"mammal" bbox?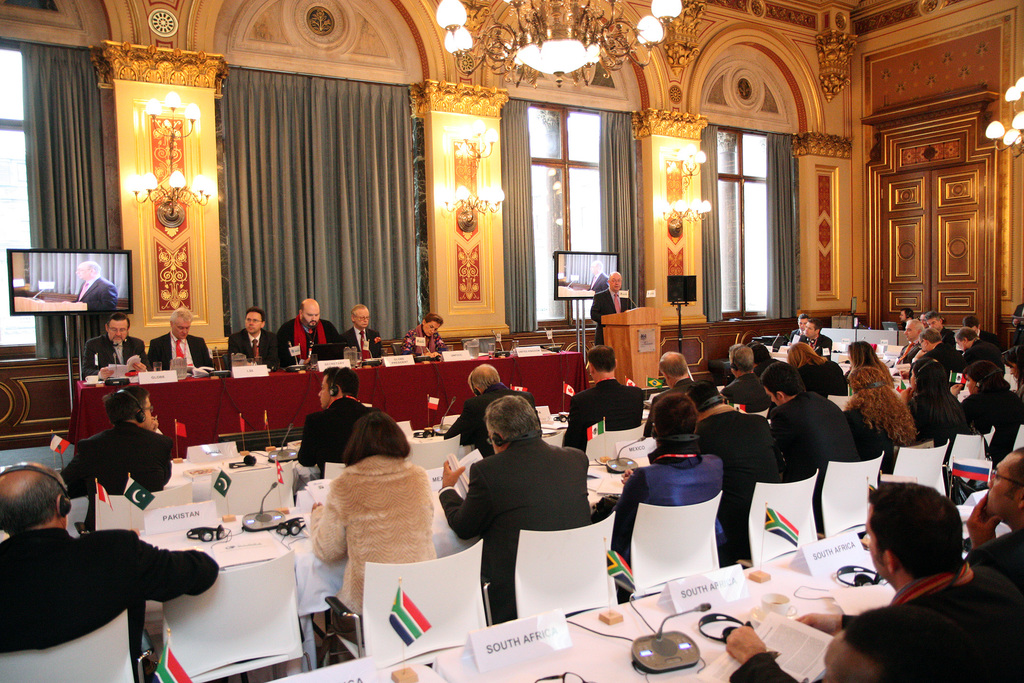
bbox=(298, 361, 388, 488)
